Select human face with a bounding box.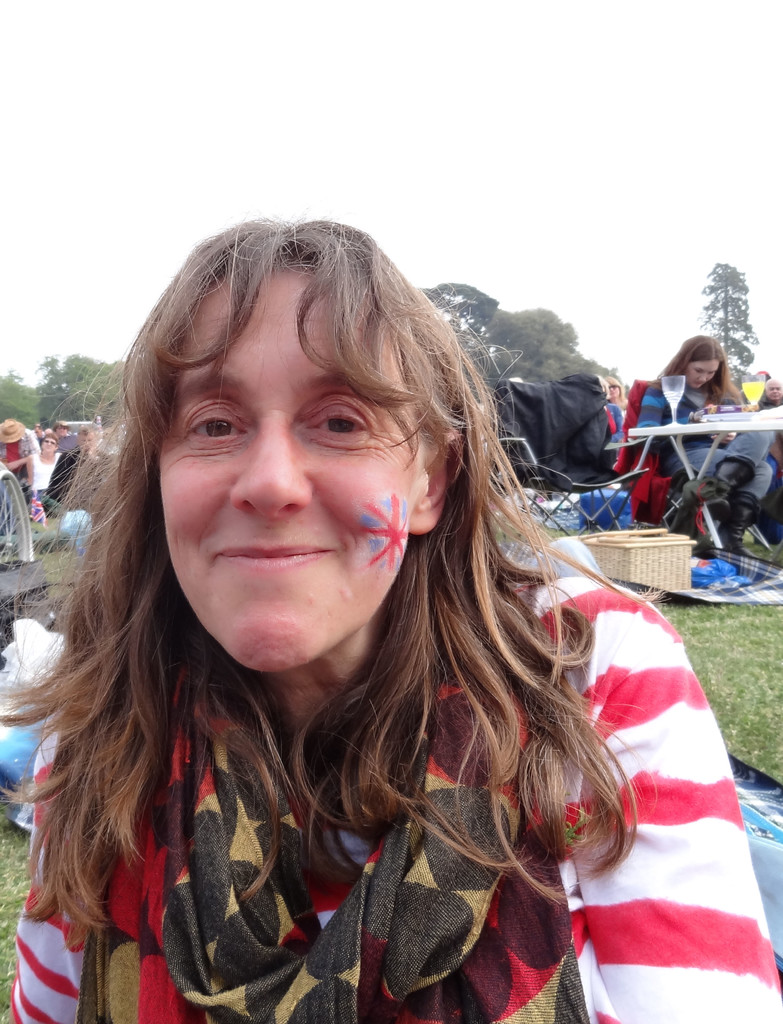
l=679, t=350, r=716, b=392.
